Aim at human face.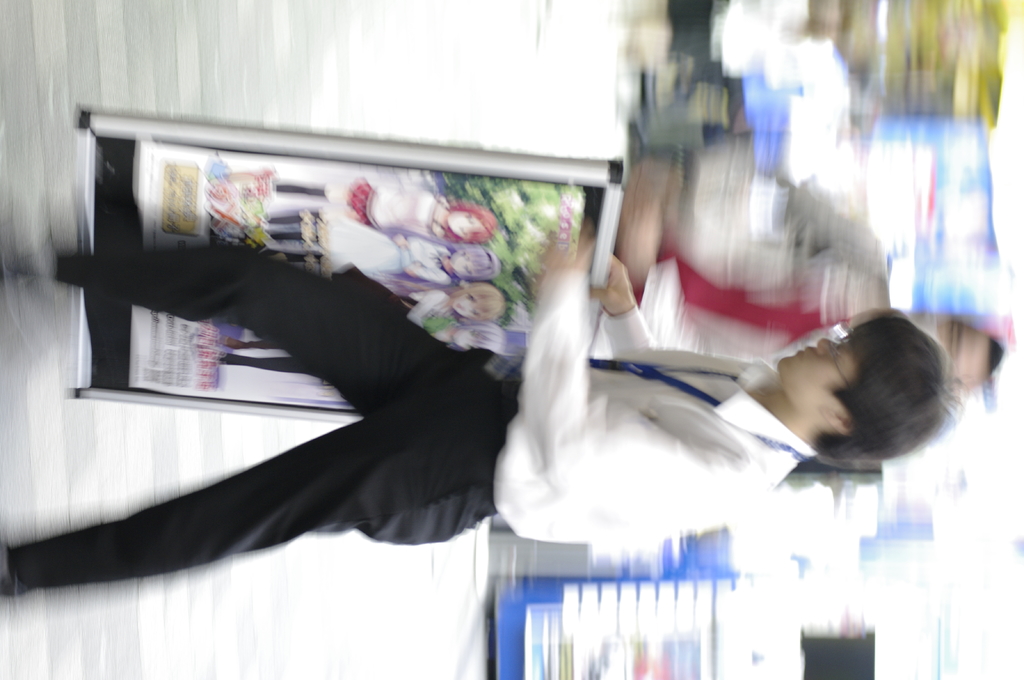
Aimed at {"left": 775, "top": 336, "right": 854, "bottom": 413}.
